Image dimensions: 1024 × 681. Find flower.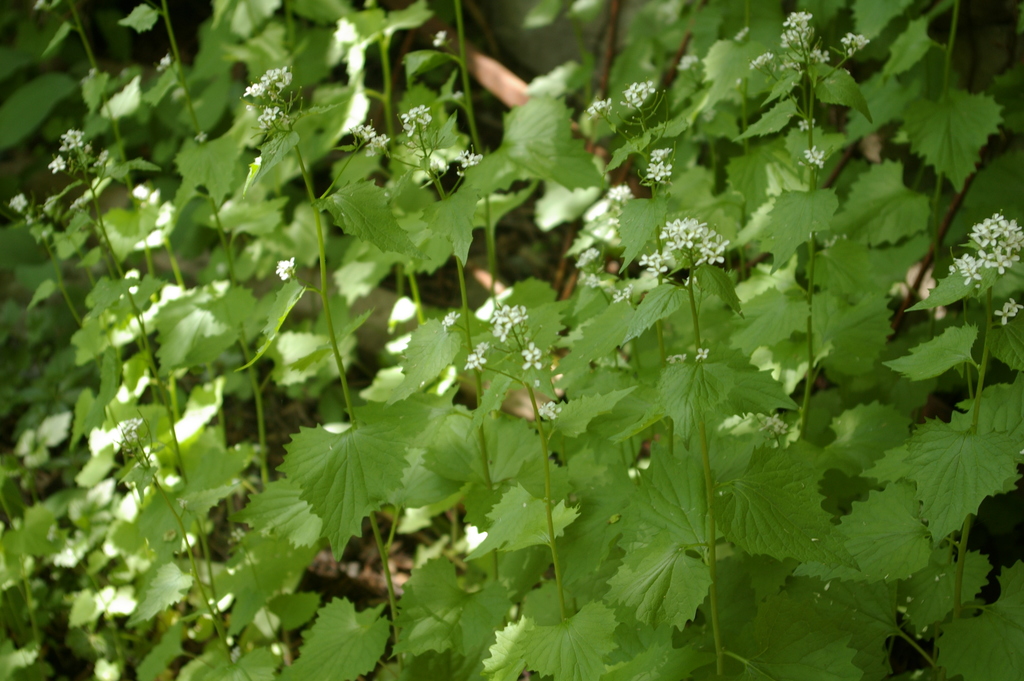
[left=947, top=205, right=1023, bottom=277].
